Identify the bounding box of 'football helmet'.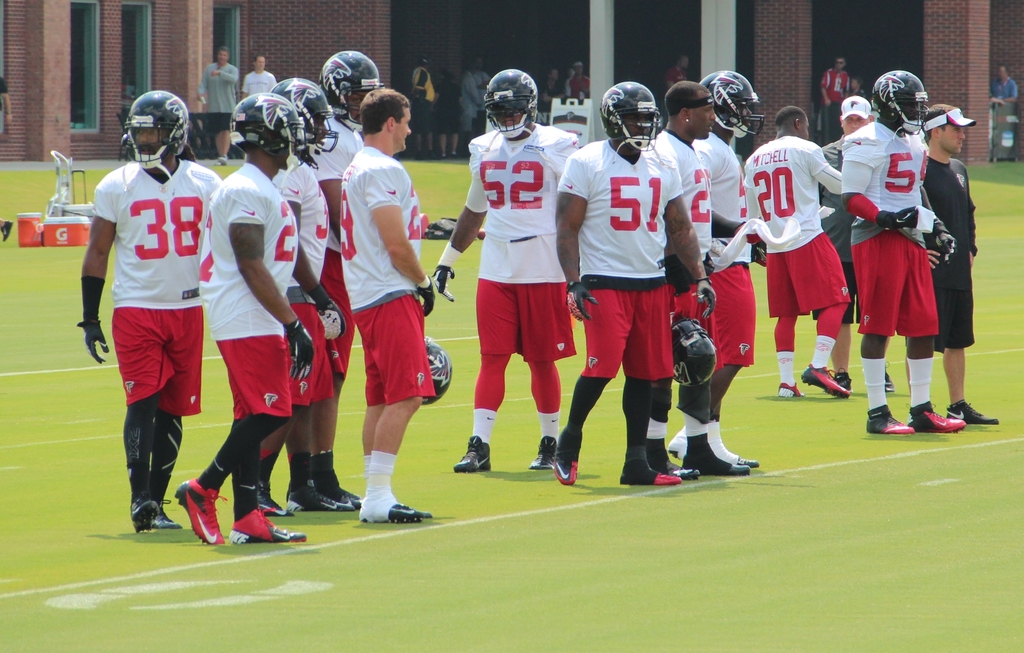
{"left": 420, "top": 334, "right": 458, "bottom": 406}.
